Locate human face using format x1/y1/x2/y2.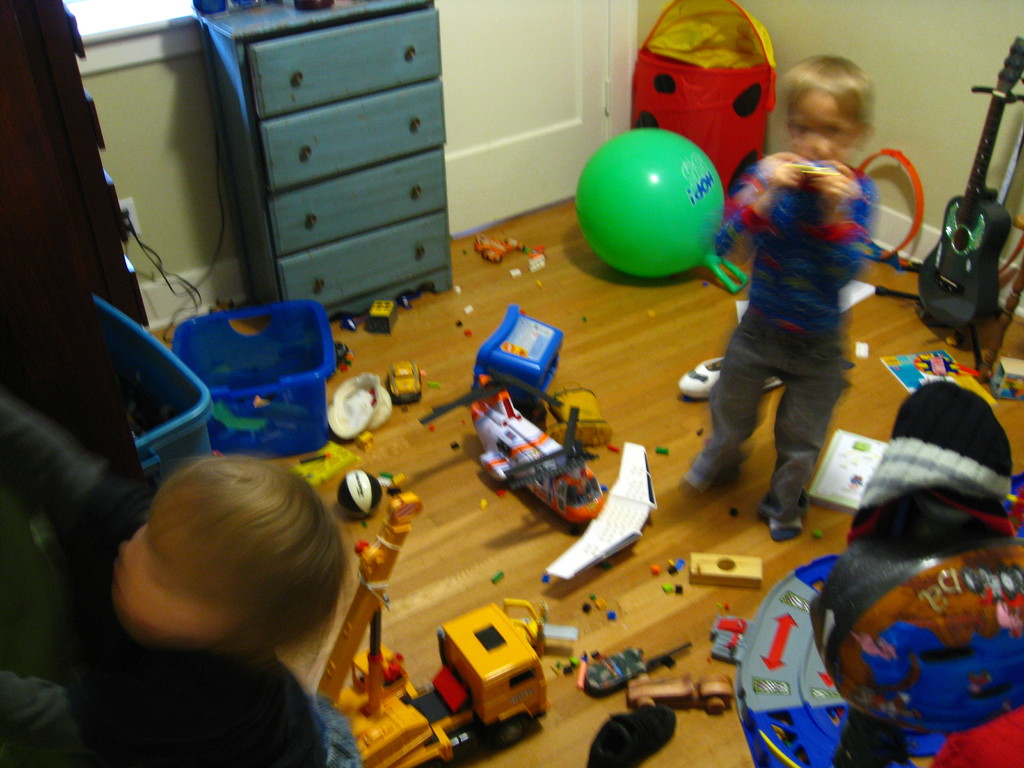
787/85/852/182.
